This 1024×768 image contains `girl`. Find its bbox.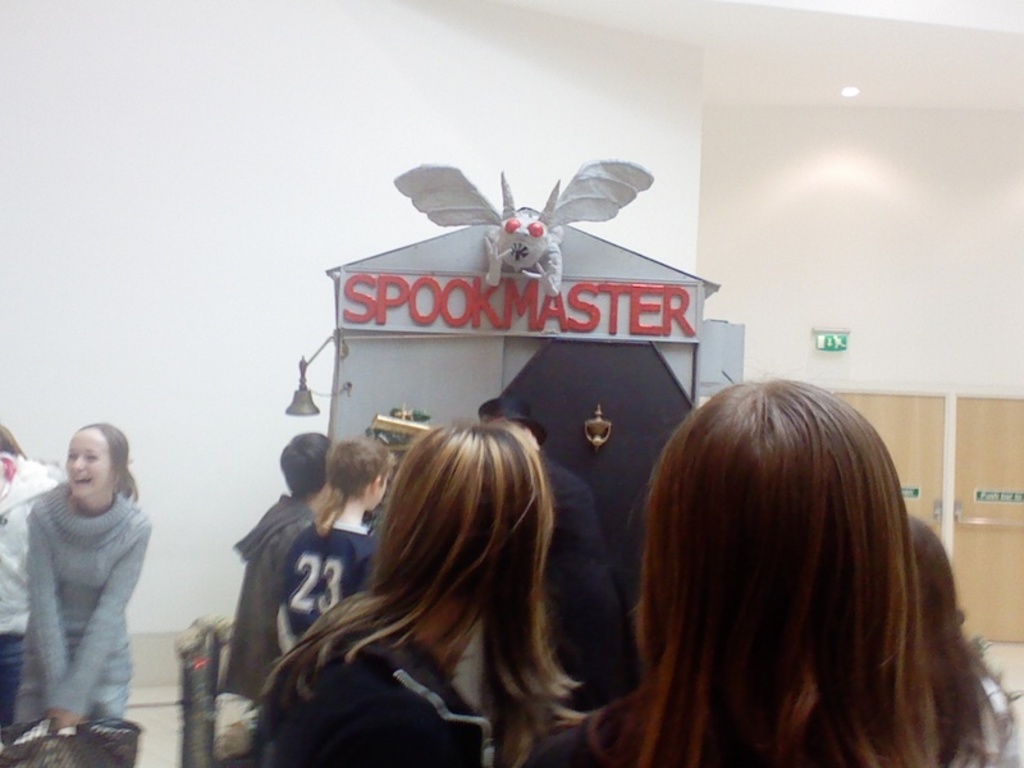
[x1=9, y1=419, x2=142, y2=728].
